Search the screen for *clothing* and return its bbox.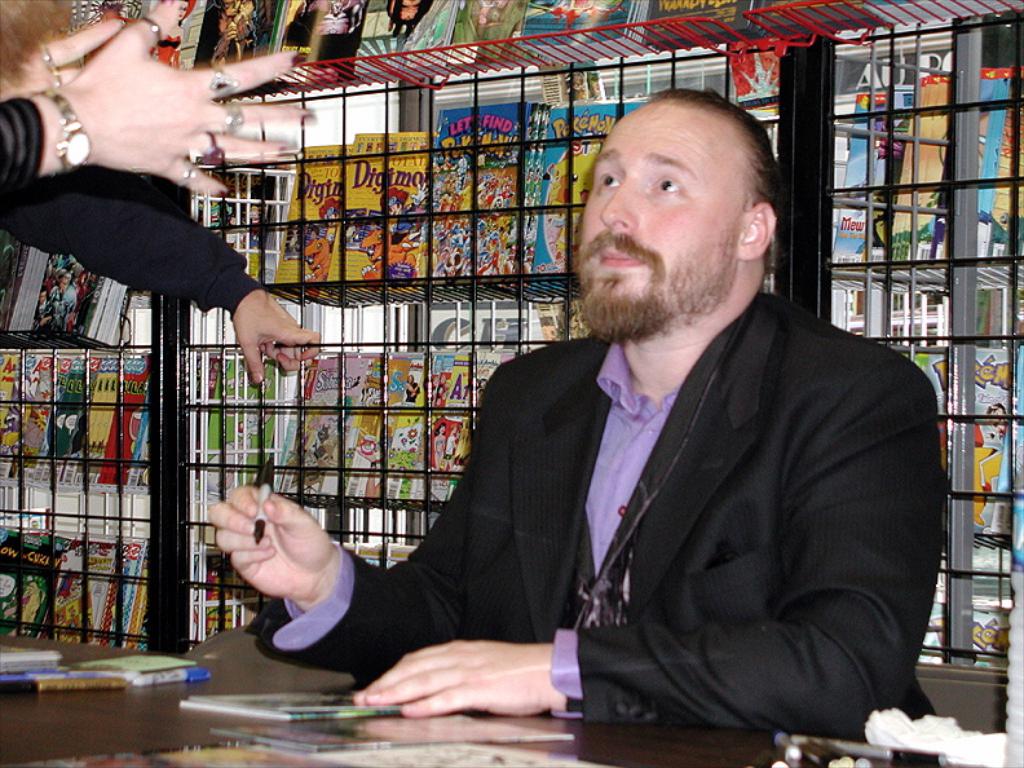
Found: 149:36:180:67.
